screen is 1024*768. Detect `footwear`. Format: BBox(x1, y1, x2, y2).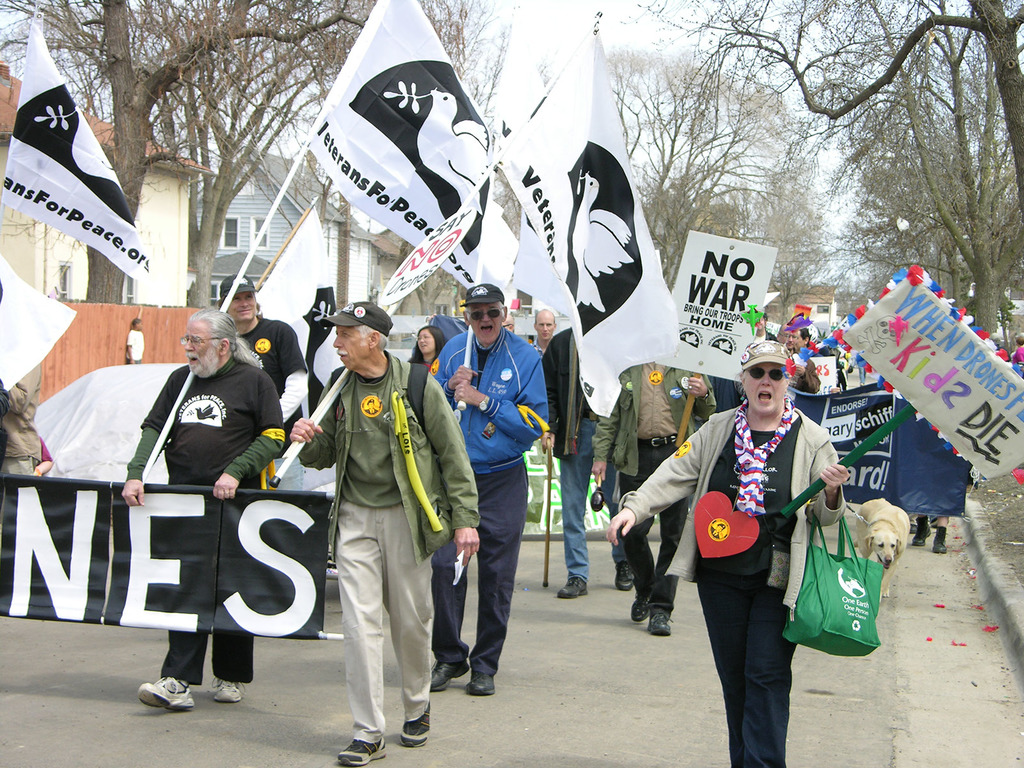
BBox(910, 524, 922, 535).
